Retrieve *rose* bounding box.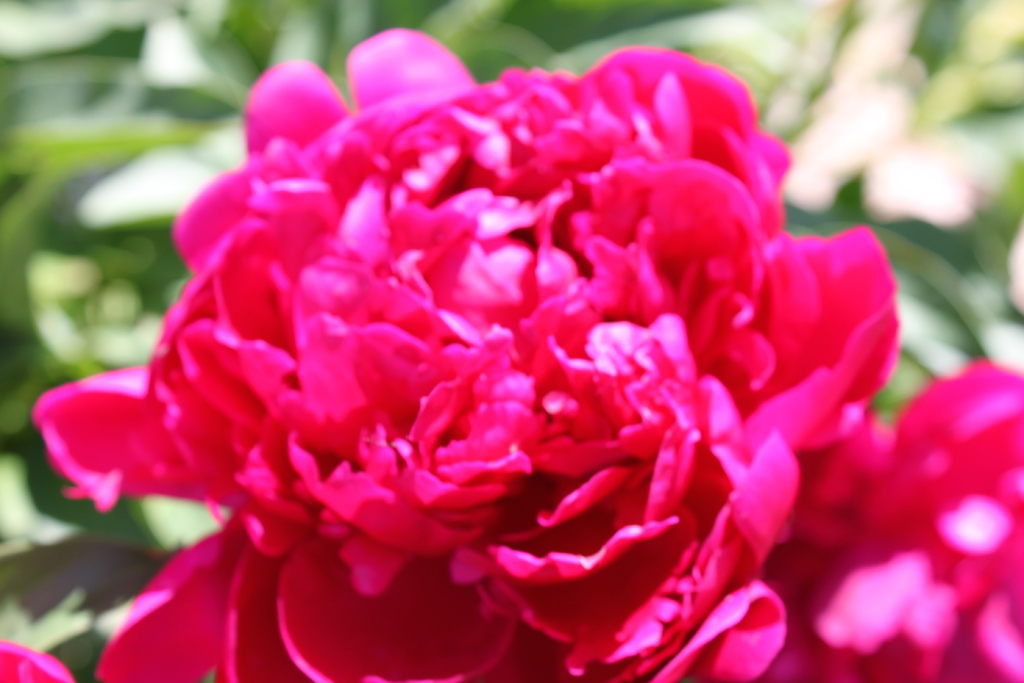
Bounding box: x1=765, y1=353, x2=1023, y2=682.
